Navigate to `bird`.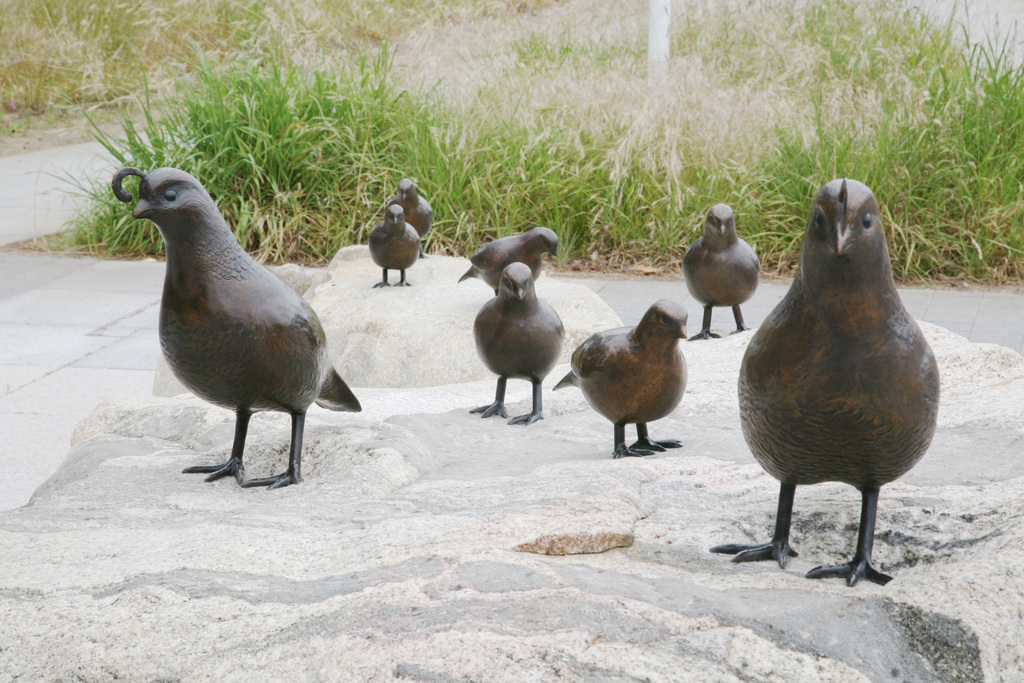
Navigation target: left=364, top=201, right=423, bottom=285.
